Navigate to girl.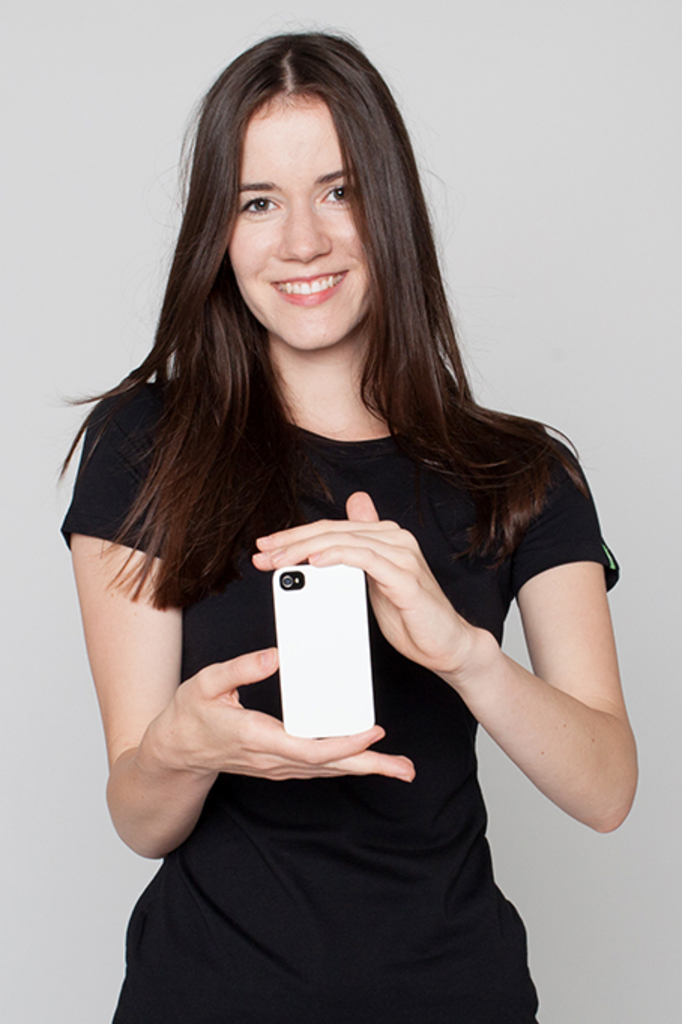
Navigation target: (57, 29, 637, 1022).
